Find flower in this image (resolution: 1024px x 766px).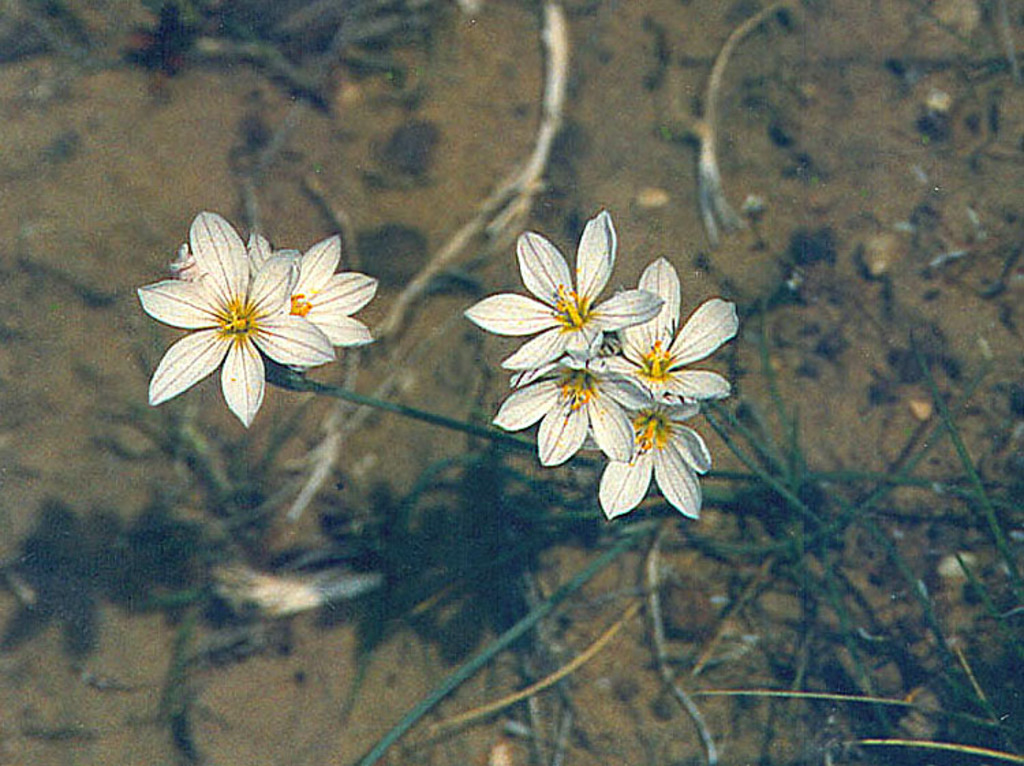
Rect(464, 195, 730, 513).
